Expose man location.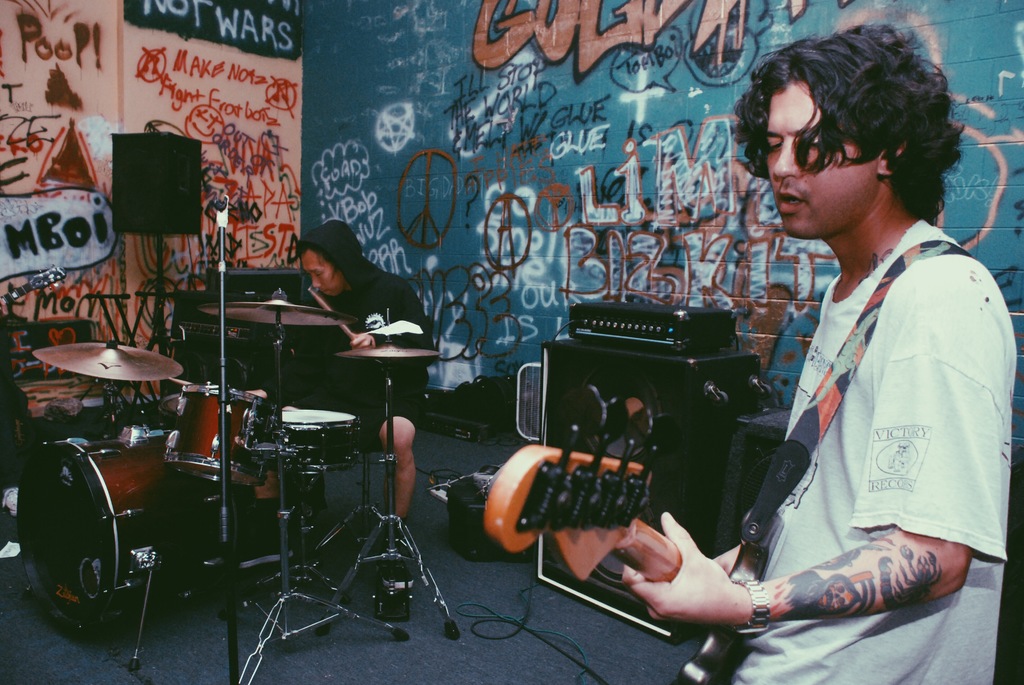
Exposed at 285:221:422:544.
